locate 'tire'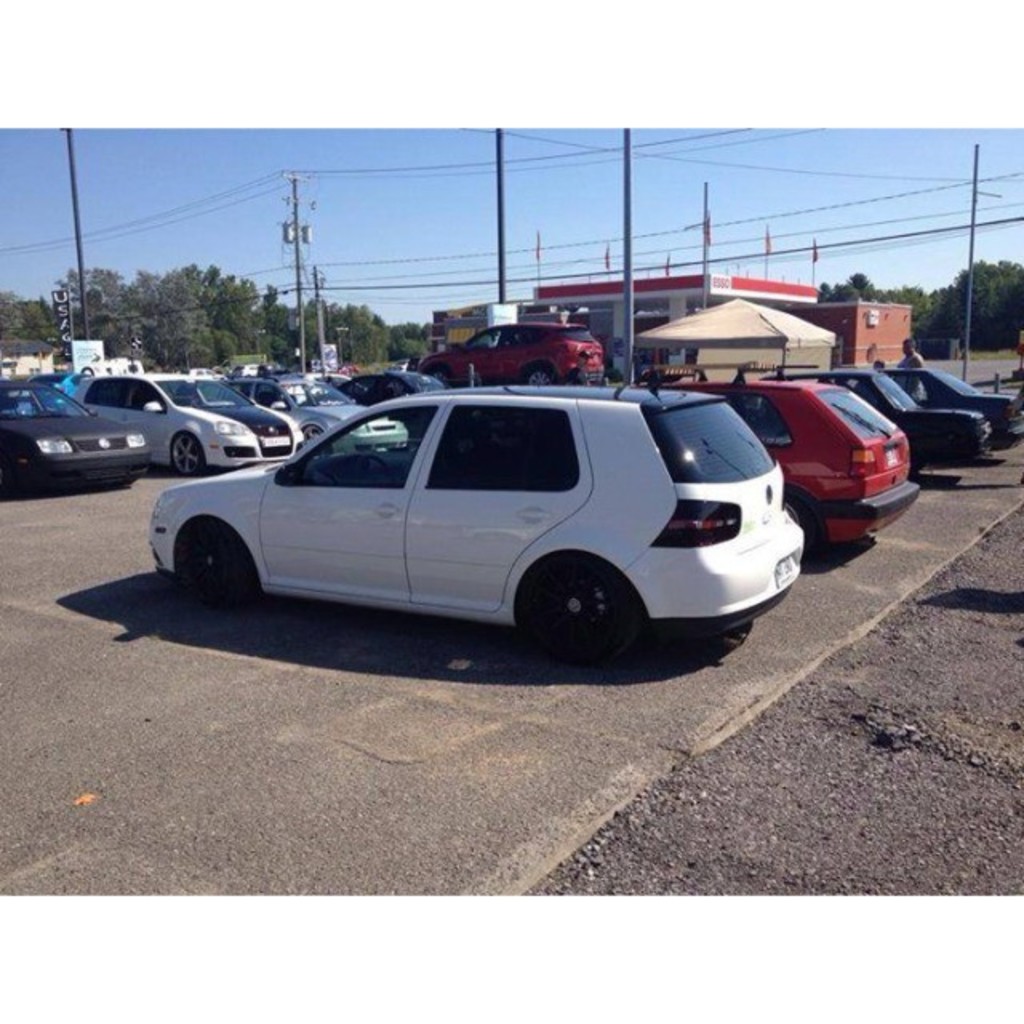
(x1=0, y1=456, x2=14, y2=494)
